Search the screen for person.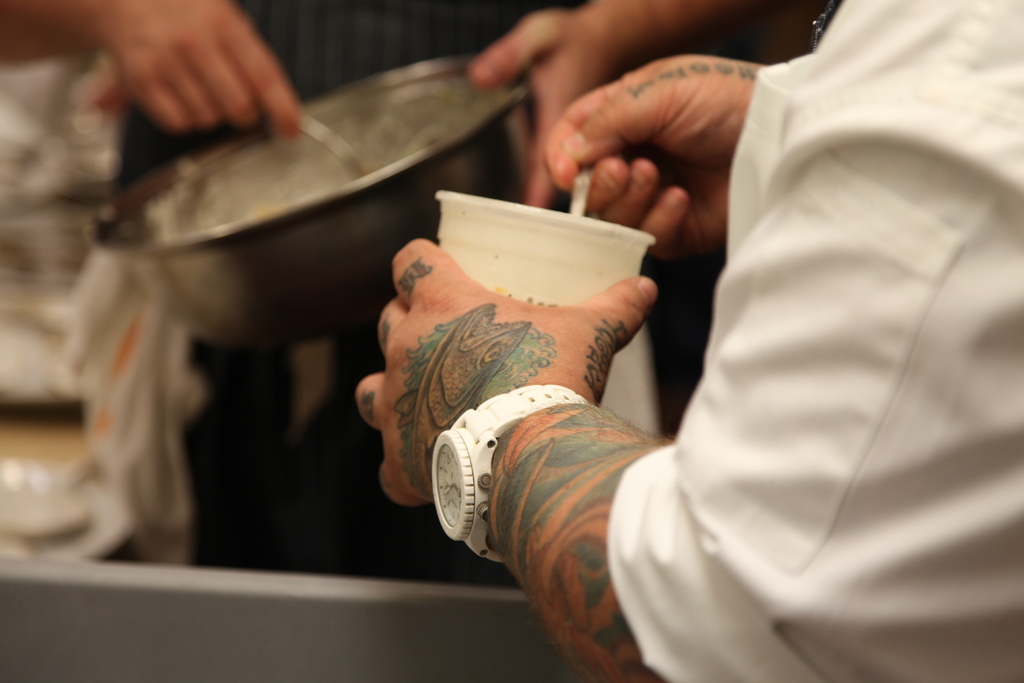
Found at {"left": 0, "top": 0, "right": 763, "bottom": 582}.
